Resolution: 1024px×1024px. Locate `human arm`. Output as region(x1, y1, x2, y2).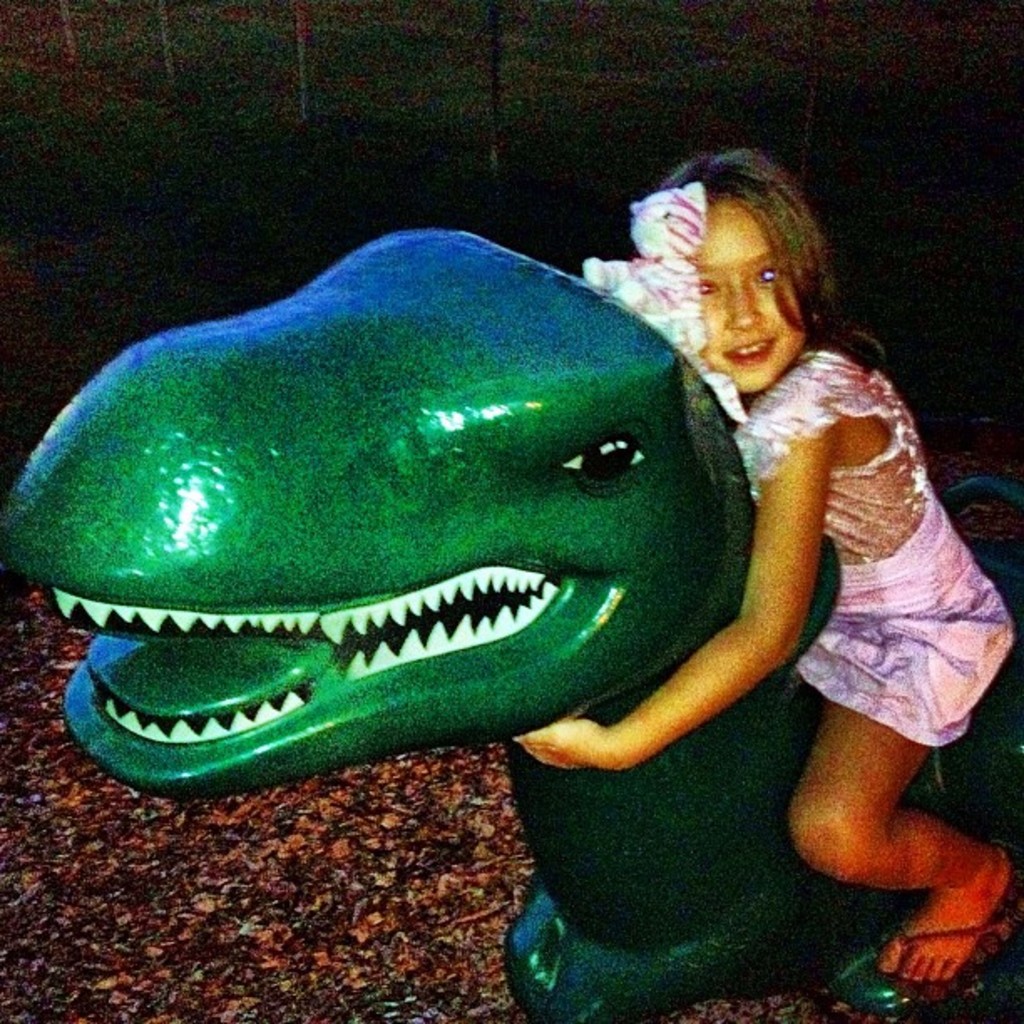
region(514, 395, 840, 770).
